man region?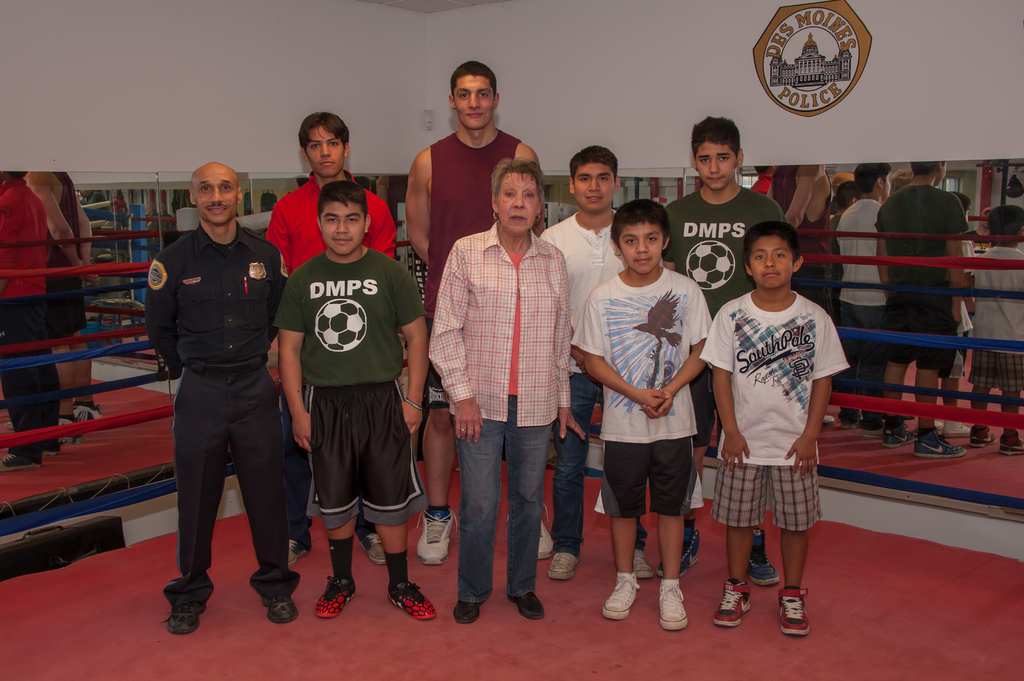
{"left": 140, "top": 151, "right": 293, "bottom": 650}
